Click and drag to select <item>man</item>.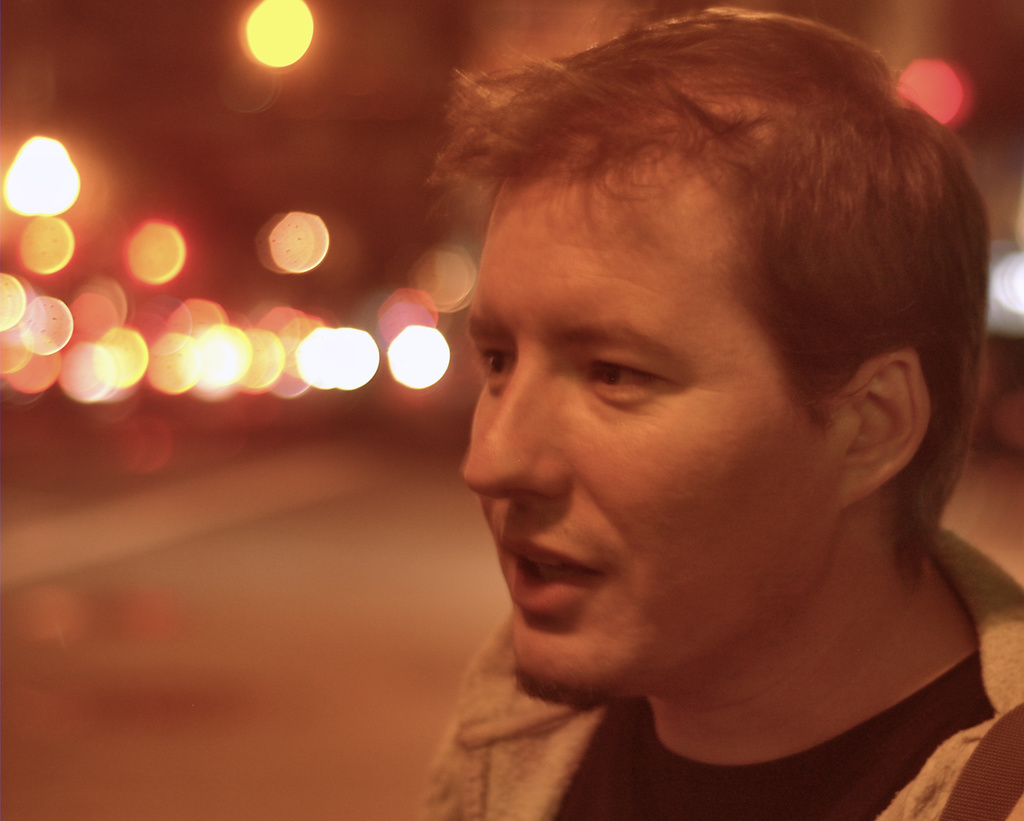
Selection: x1=300, y1=24, x2=1023, y2=820.
